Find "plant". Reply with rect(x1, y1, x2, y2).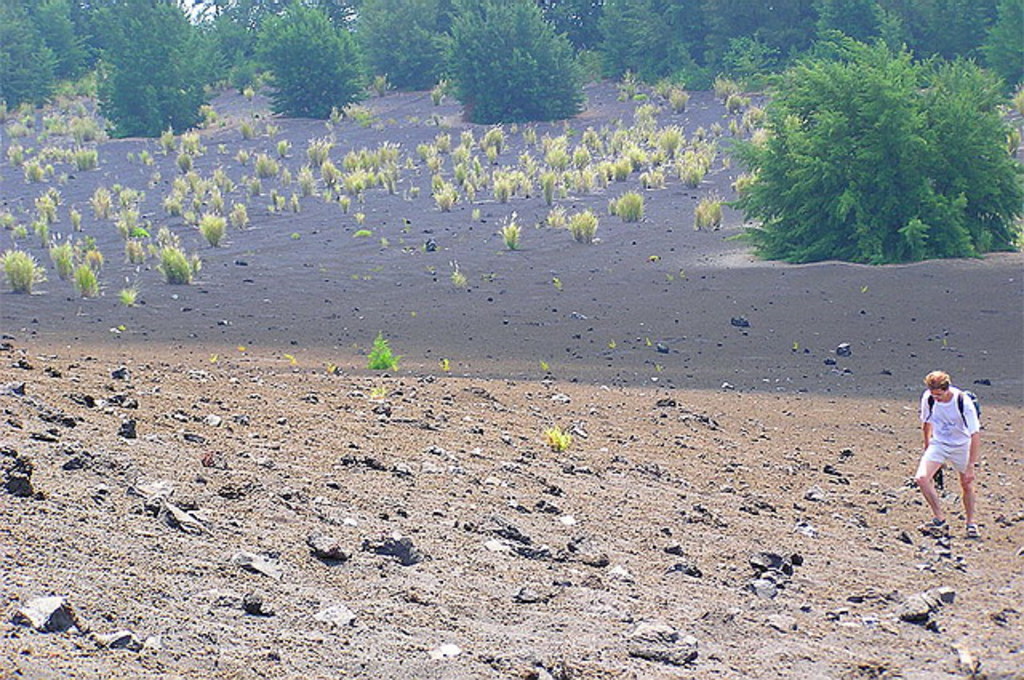
rect(365, 328, 403, 371).
